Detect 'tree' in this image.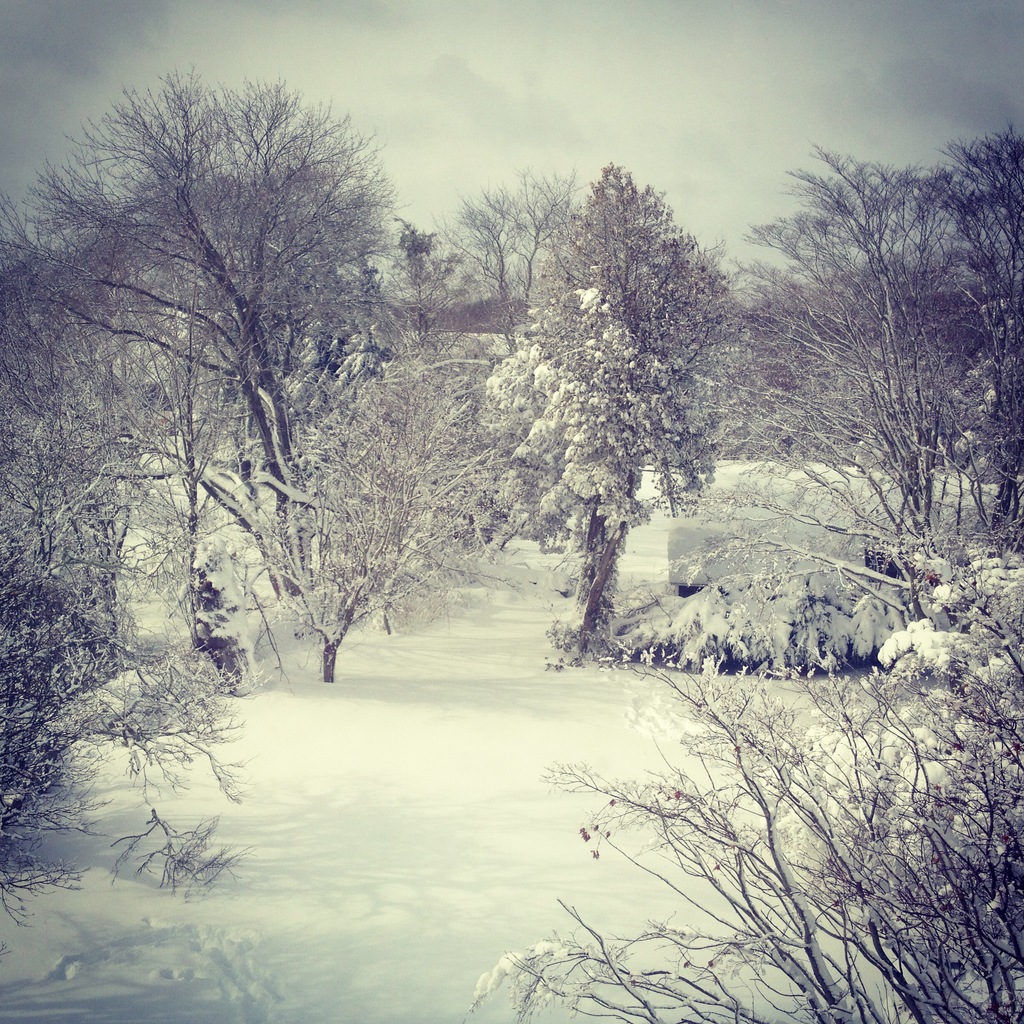
Detection: x1=490, y1=145, x2=748, y2=660.
